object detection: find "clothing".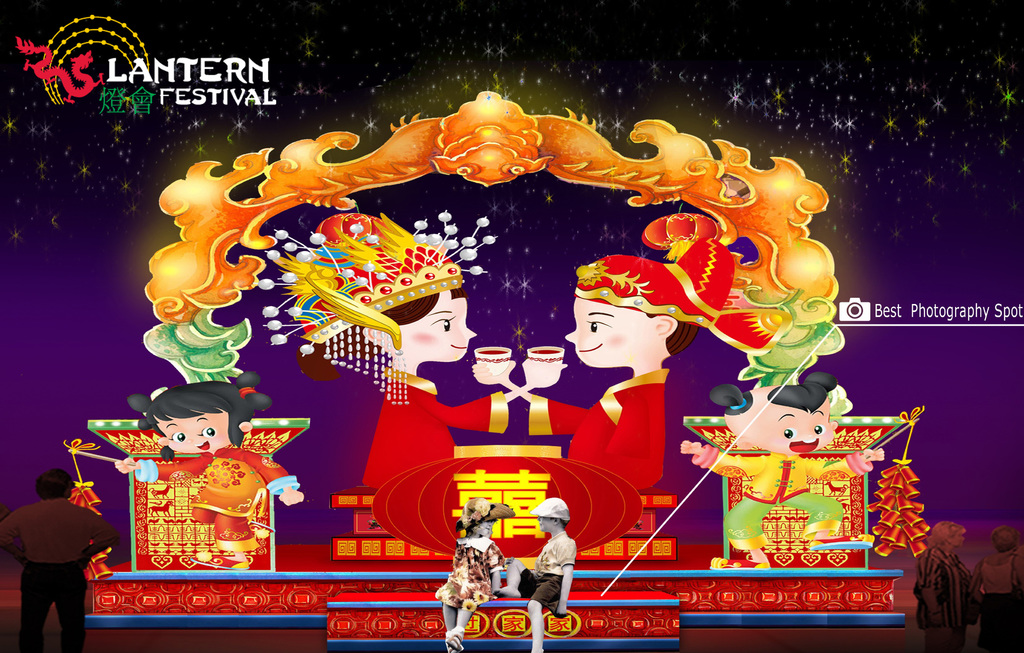
<box>10,471,100,650</box>.
